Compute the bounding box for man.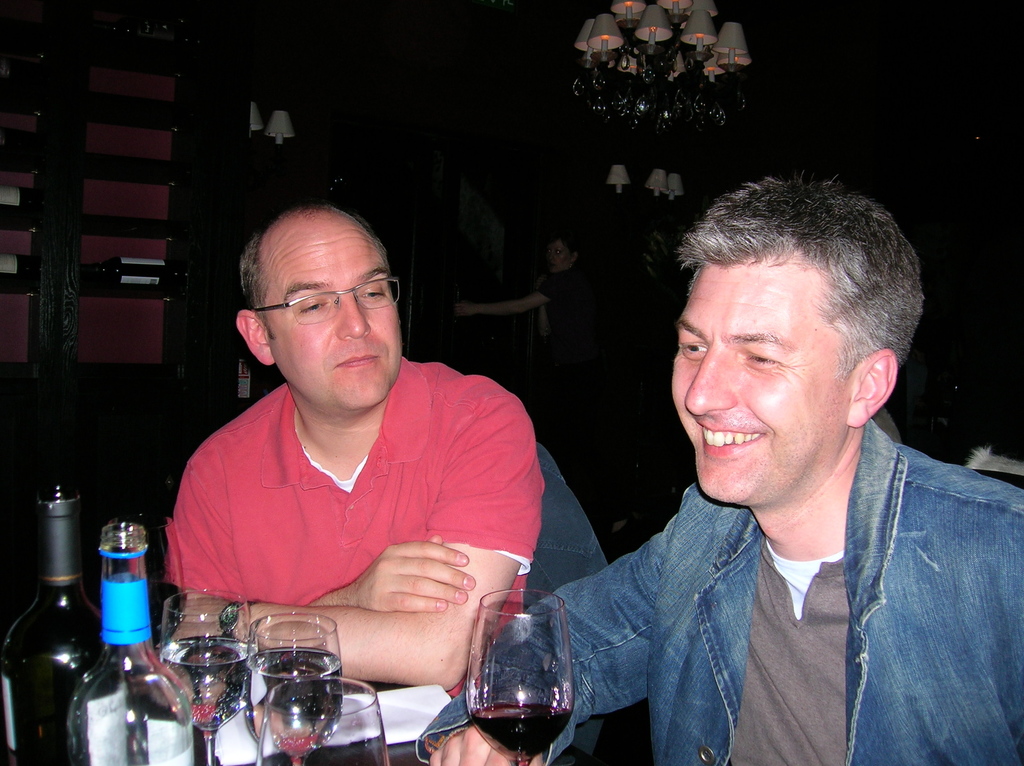
rect(483, 173, 1020, 746).
